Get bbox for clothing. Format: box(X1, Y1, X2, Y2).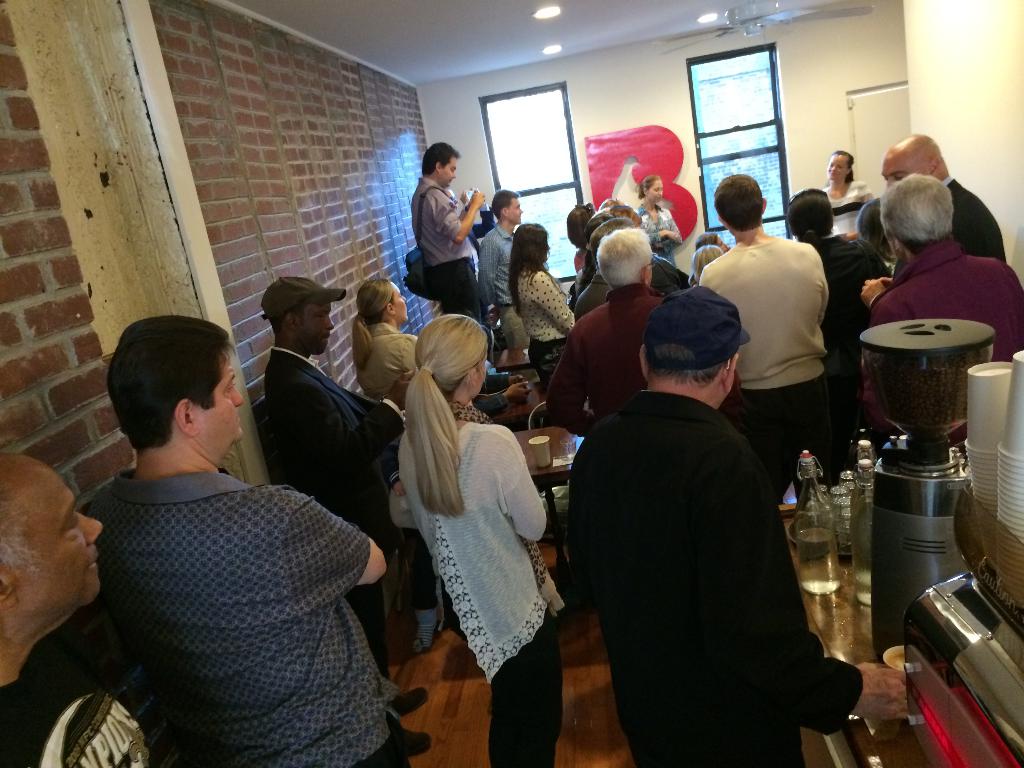
box(516, 267, 572, 376).
